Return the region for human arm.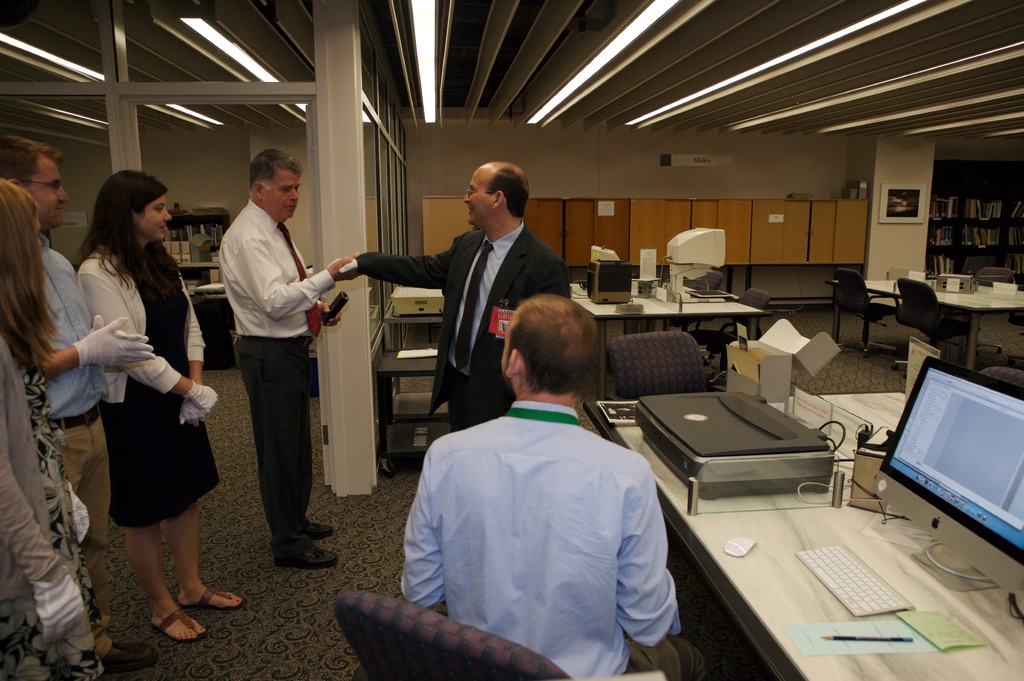
(321,296,342,326).
